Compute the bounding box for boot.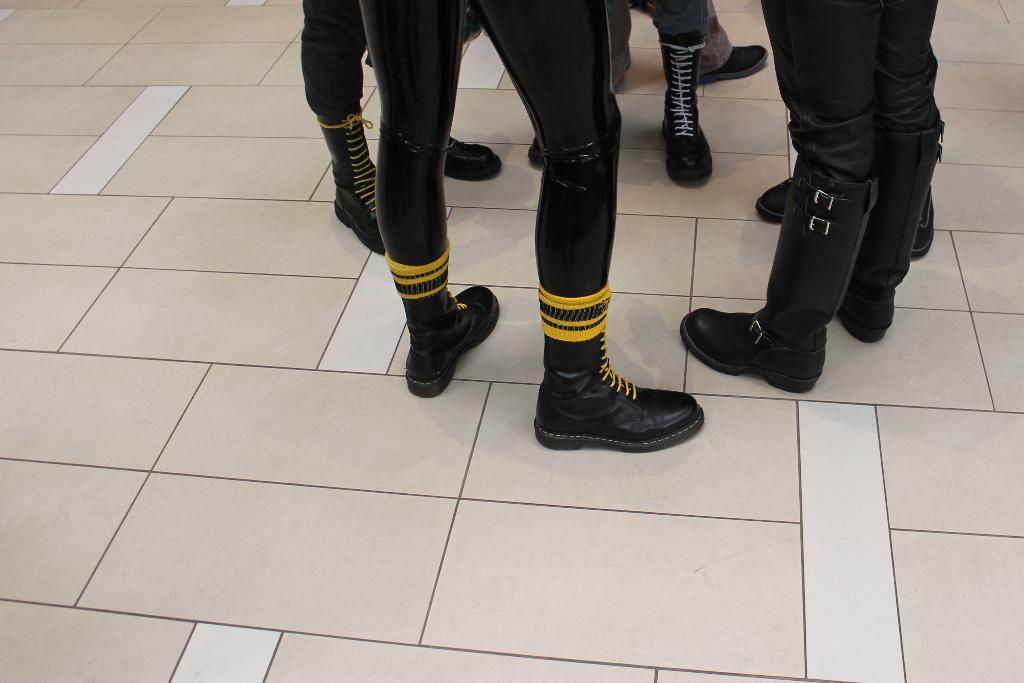
rect(657, 45, 716, 194).
